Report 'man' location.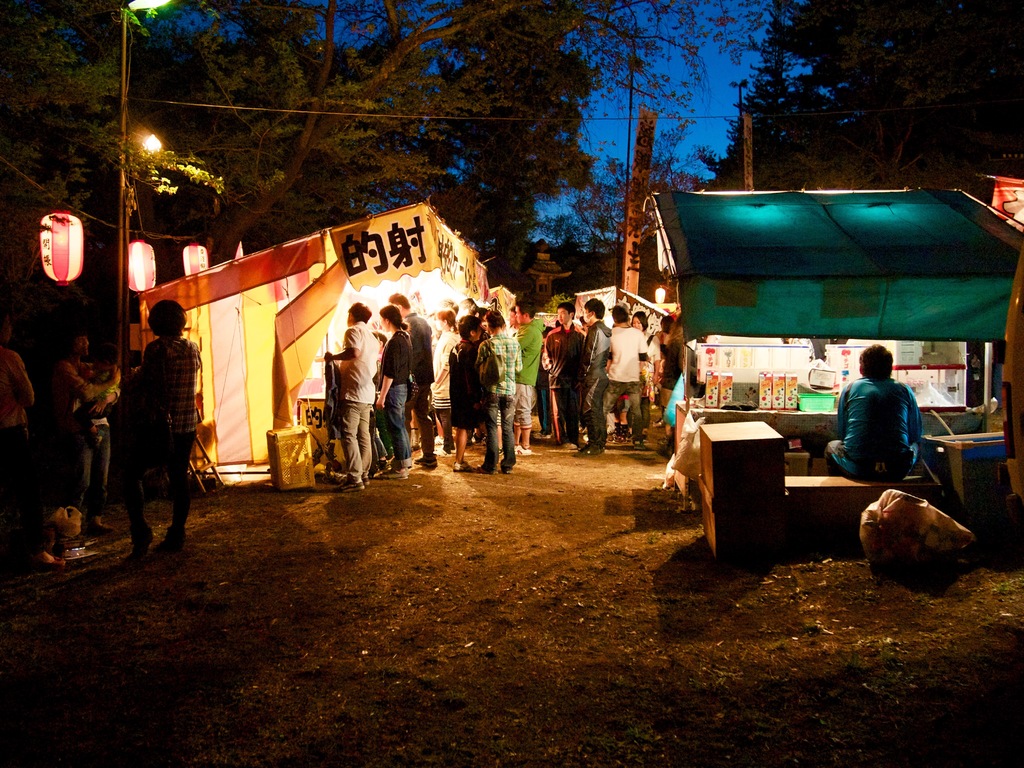
Report: bbox(573, 295, 612, 455).
